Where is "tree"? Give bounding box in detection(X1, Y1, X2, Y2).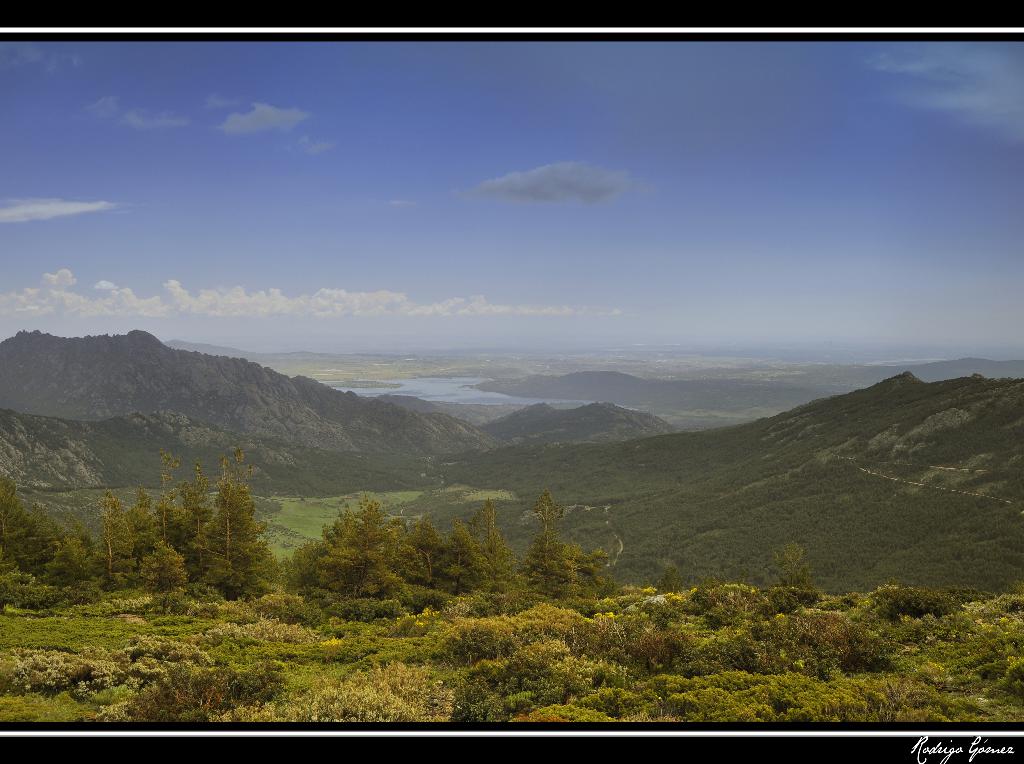
detection(99, 432, 287, 621).
